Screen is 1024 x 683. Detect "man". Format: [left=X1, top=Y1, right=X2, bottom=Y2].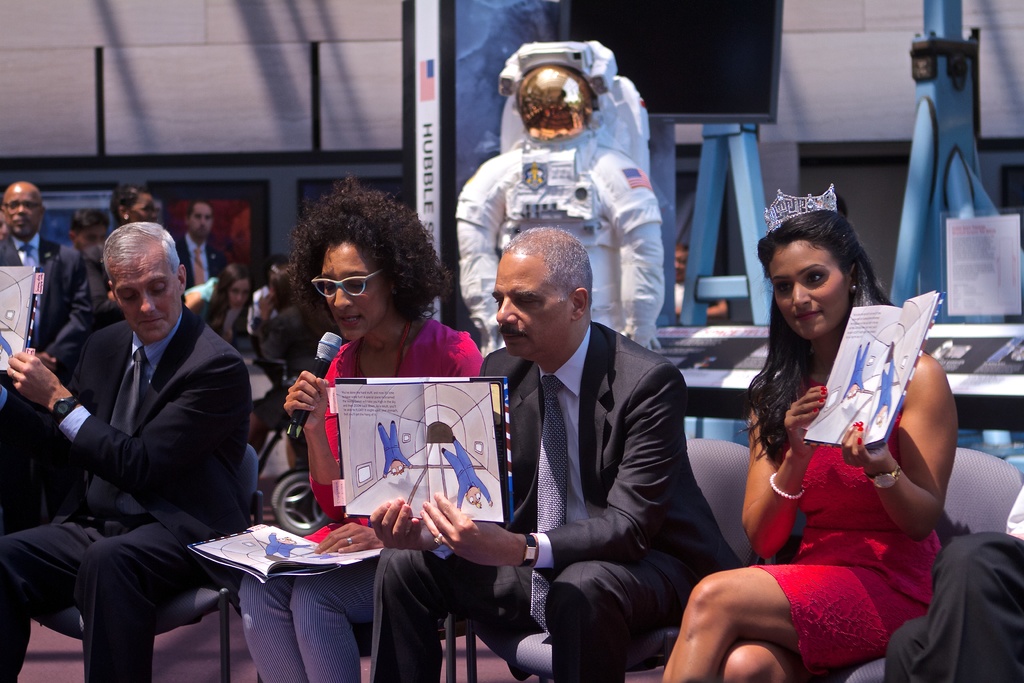
[left=67, top=205, right=109, bottom=259].
